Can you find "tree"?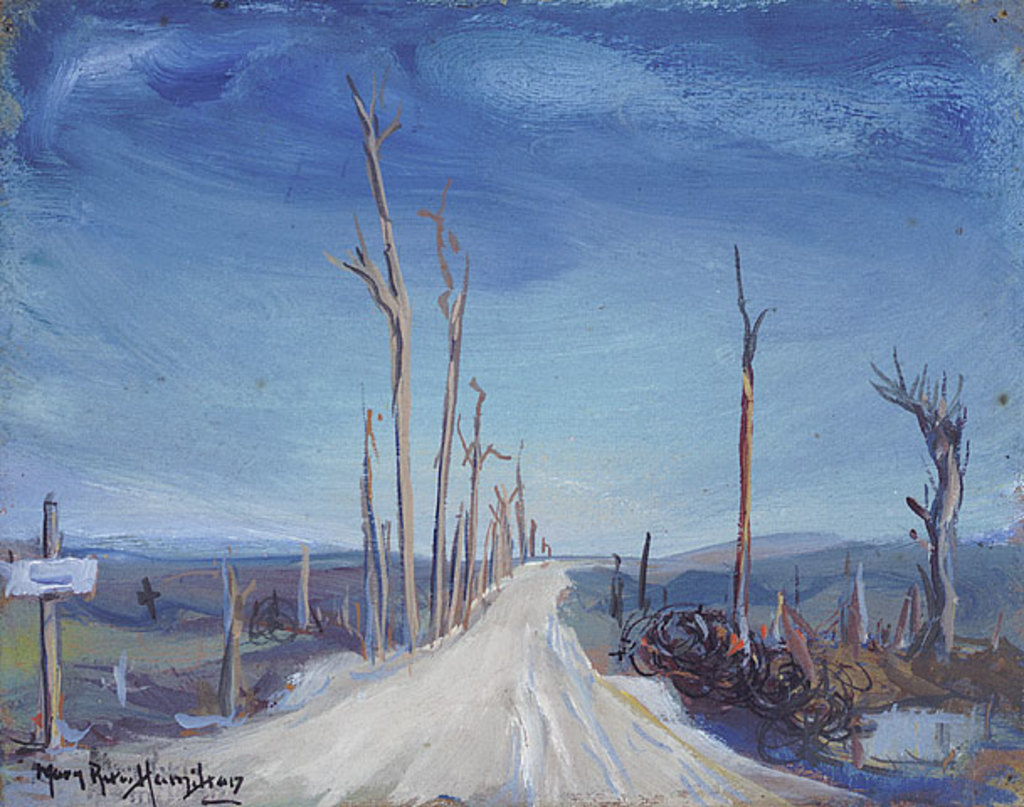
Yes, bounding box: (x1=858, y1=330, x2=995, y2=644).
